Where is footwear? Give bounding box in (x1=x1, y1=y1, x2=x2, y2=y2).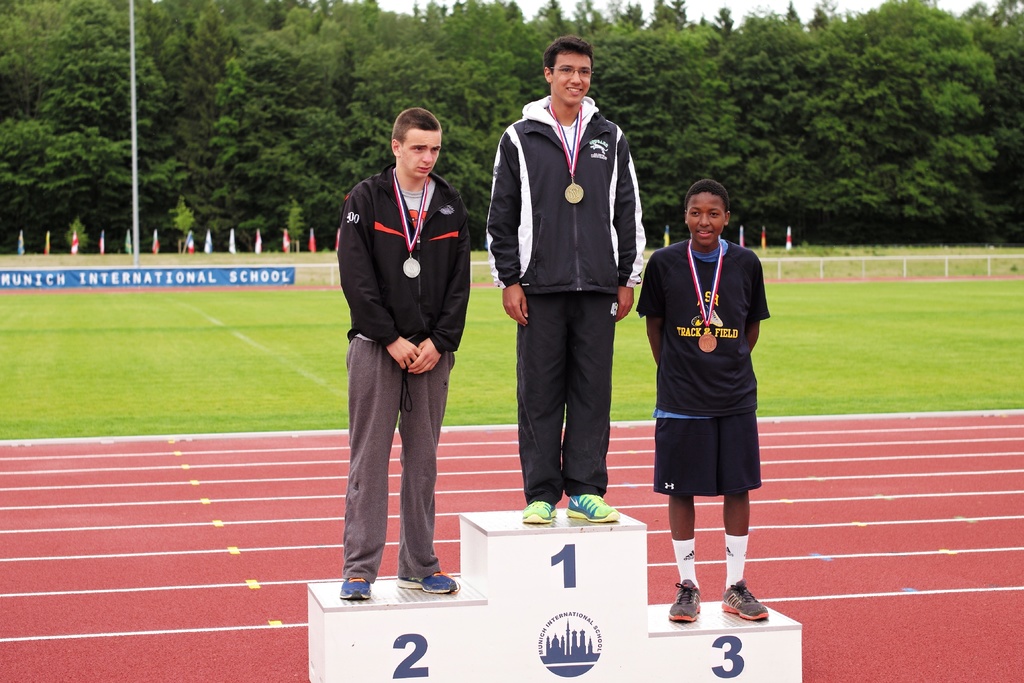
(x1=669, y1=580, x2=701, y2=629).
